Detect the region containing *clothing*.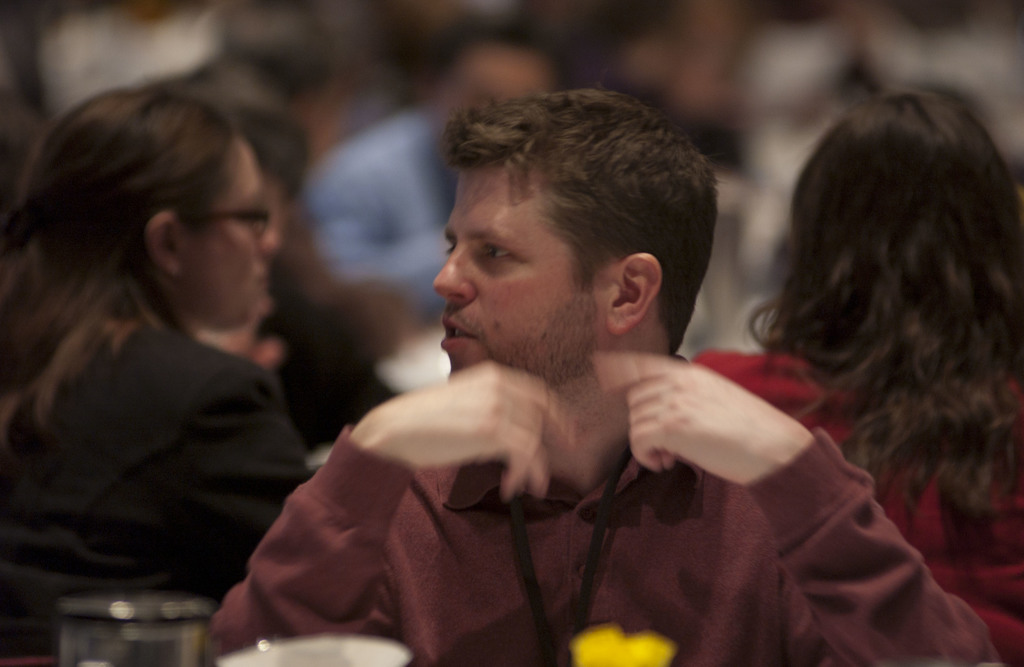
bbox(0, 298, 314, 666).
